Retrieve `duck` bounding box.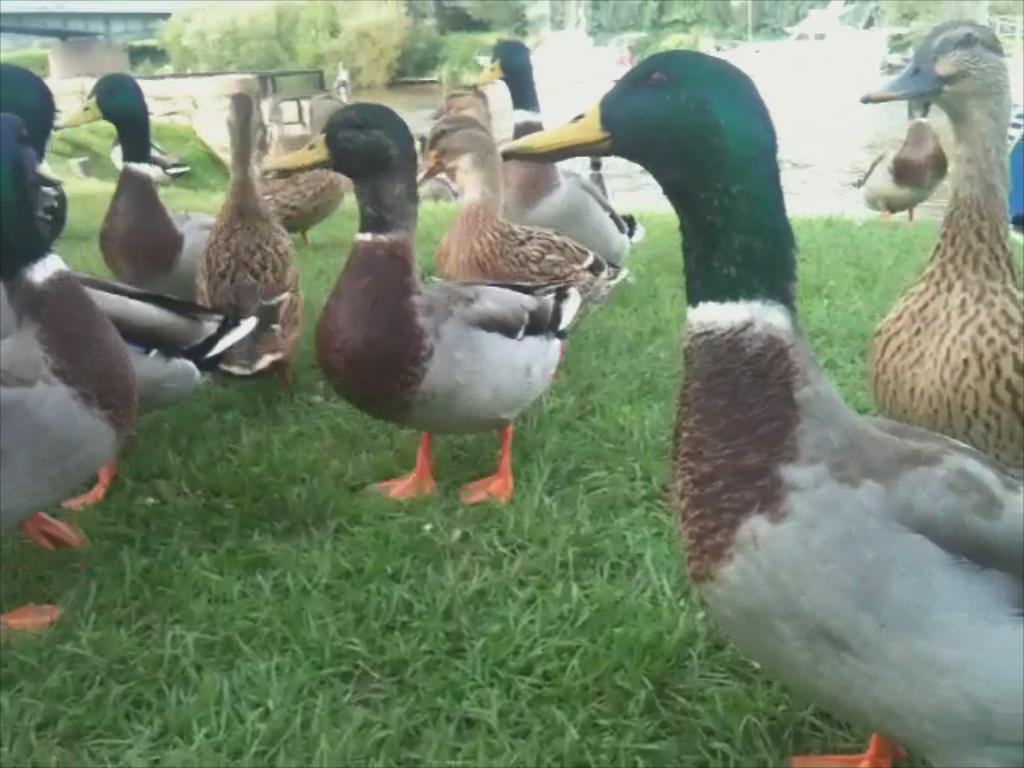
Bounding box: 171, 77, 315, 389.
